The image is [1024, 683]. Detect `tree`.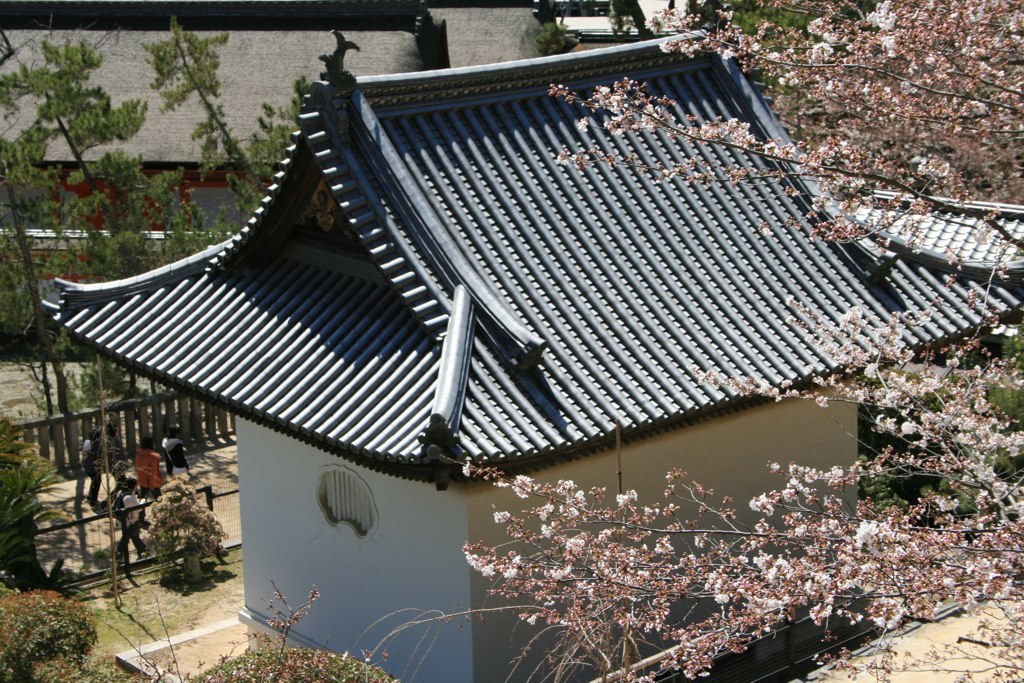
Detection: 462, 0, 1023, 682.
